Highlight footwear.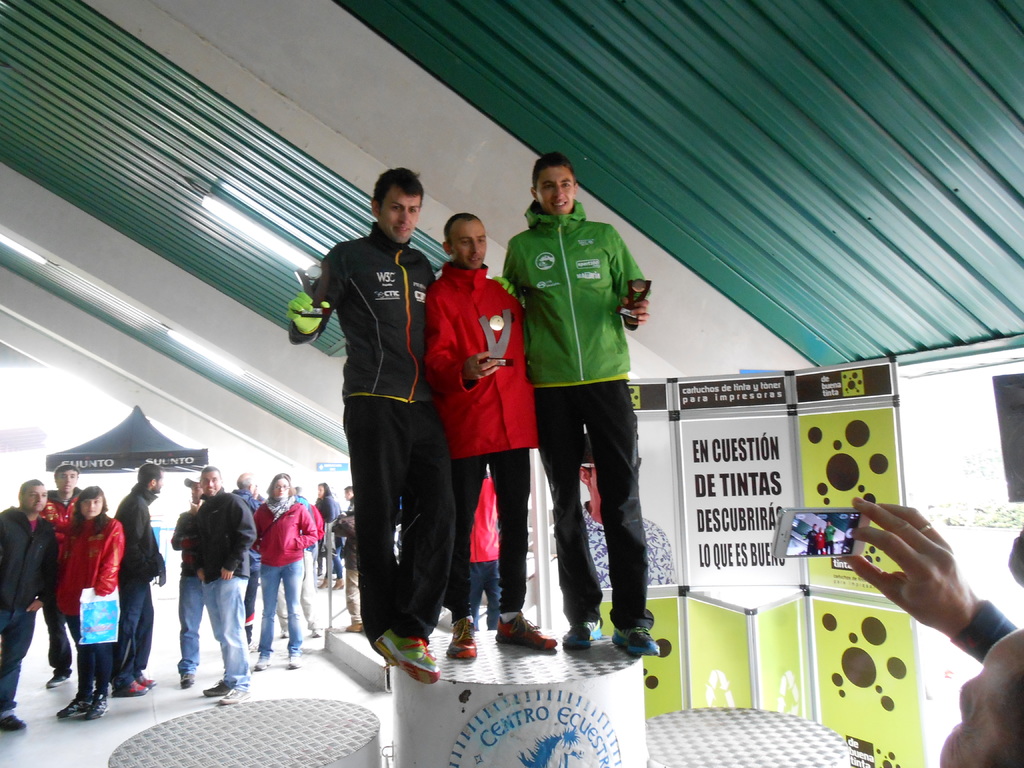
Highlighted region: <region>445, 615, 477, 661</region>.
